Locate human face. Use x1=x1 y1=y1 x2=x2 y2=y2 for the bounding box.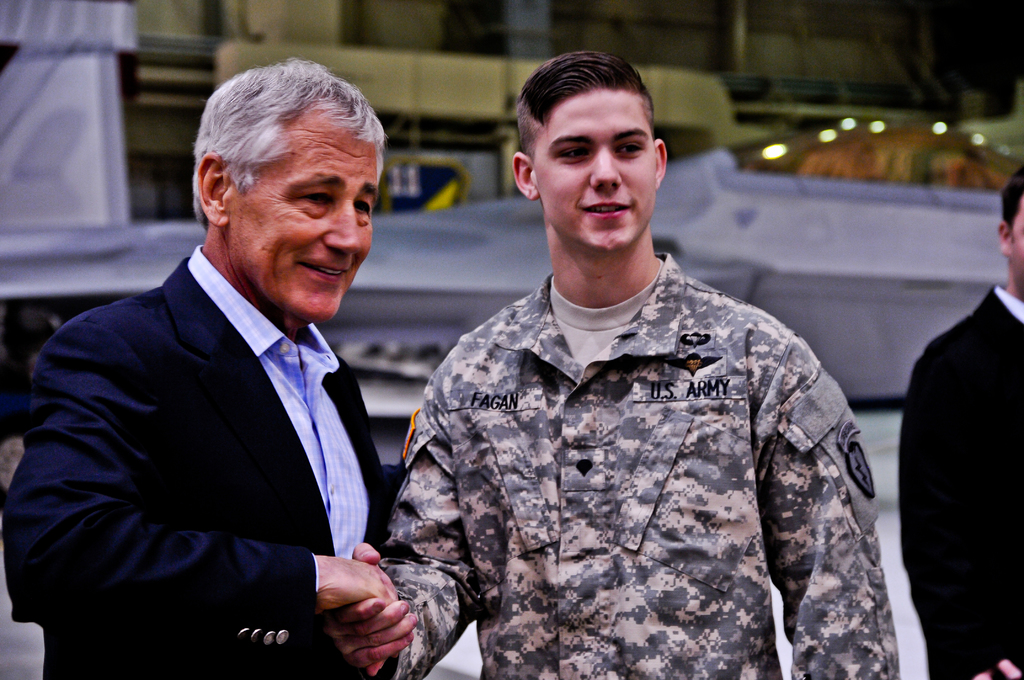
x1=230 y1=104 x2=379 y2=324.
